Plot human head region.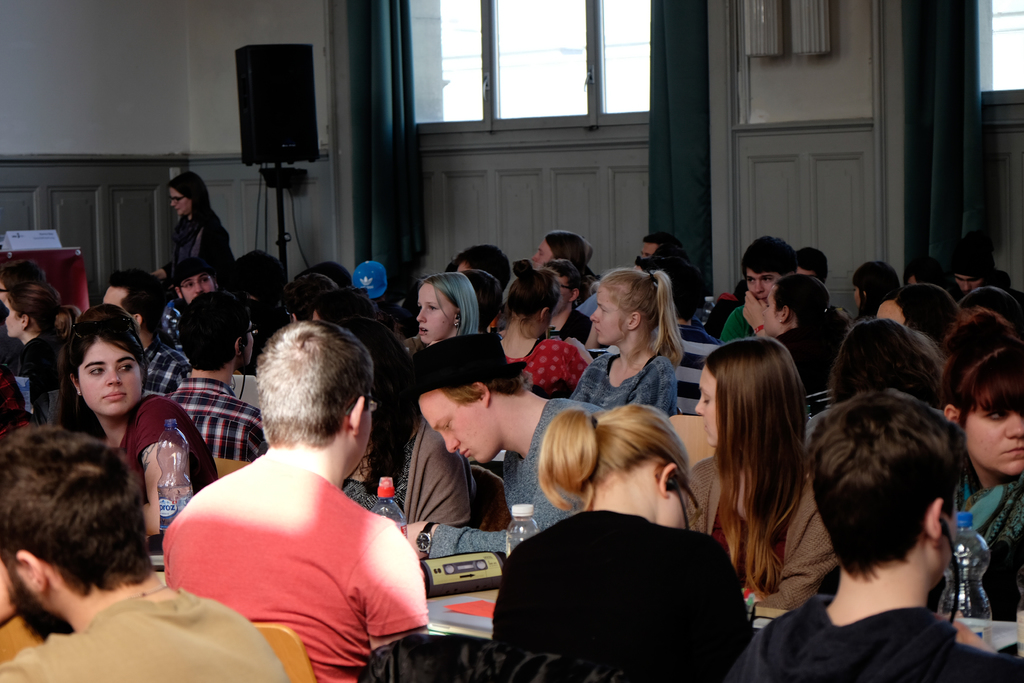
Plotted at BBox(500, 256, 557, 342).
